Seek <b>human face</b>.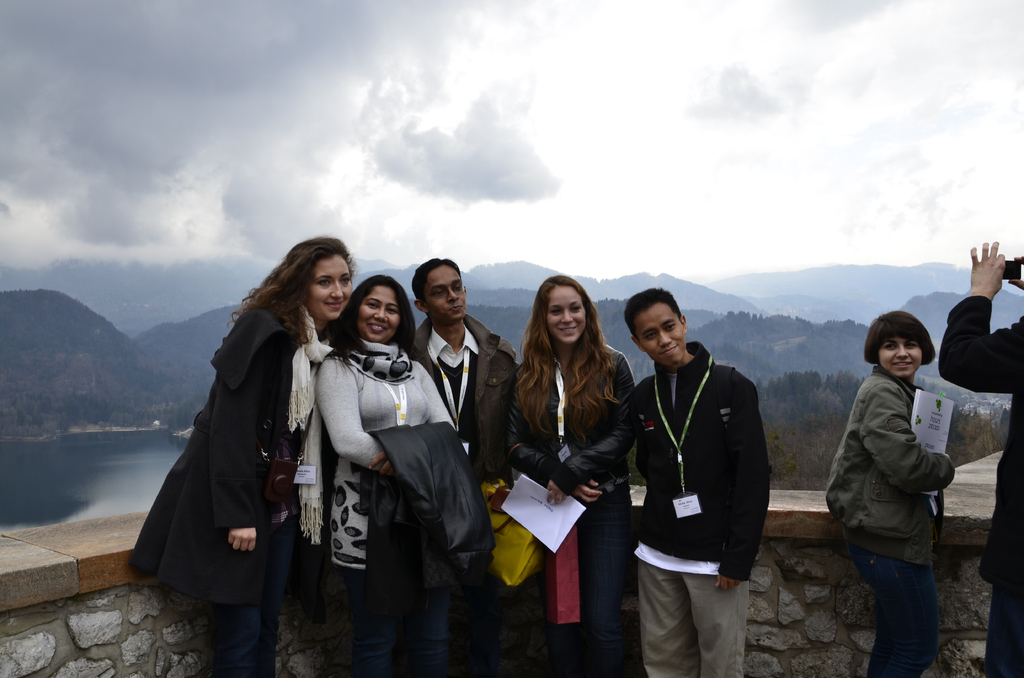
pyautogui.locateOnScreen(875, 337, 924, 375).
